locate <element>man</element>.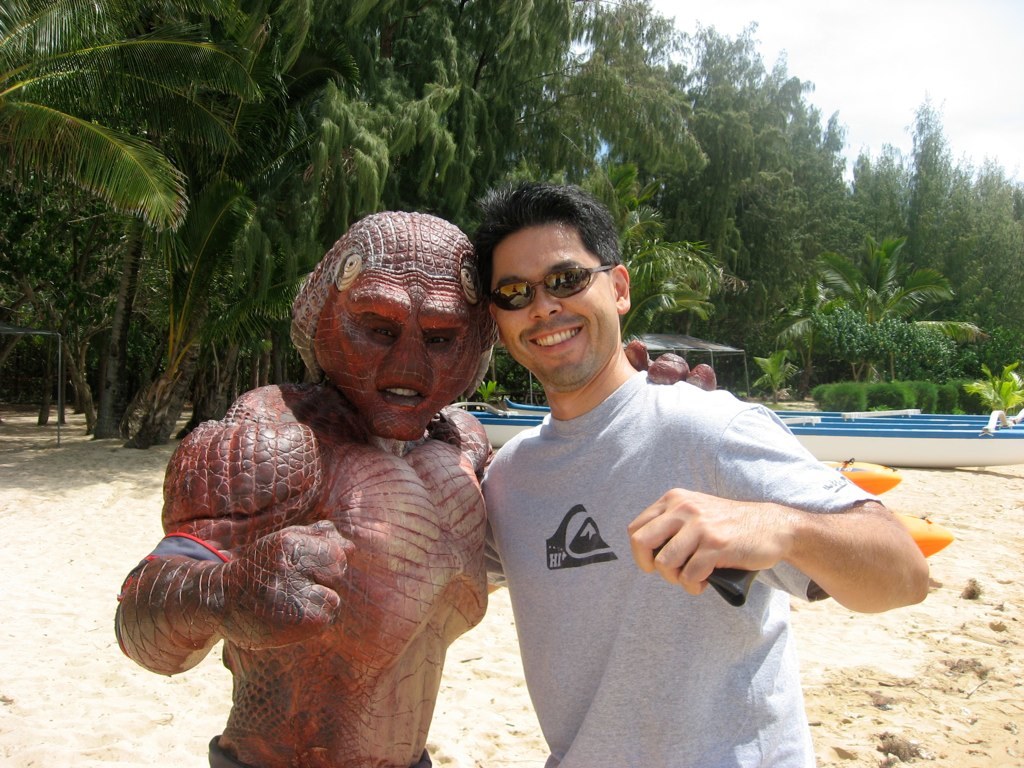
Bounding box: 449:189:902:745.
